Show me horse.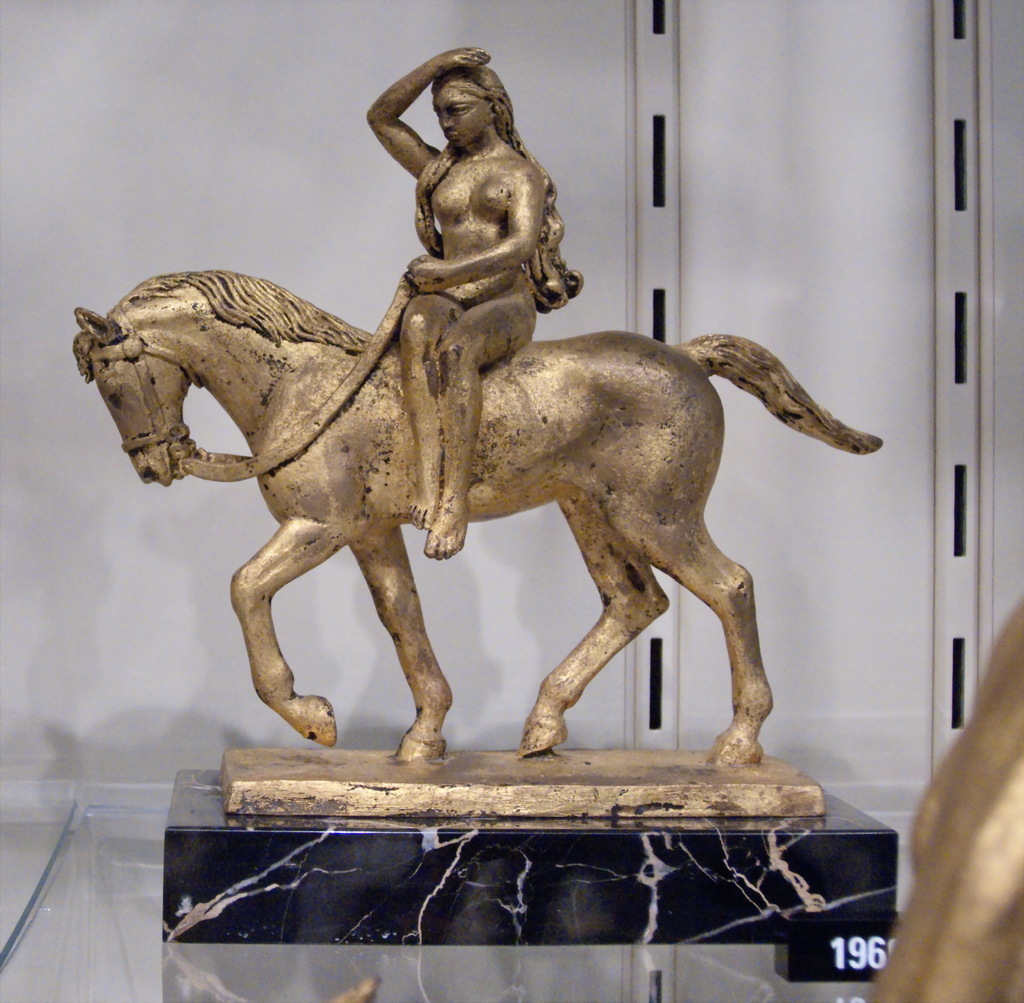
horse is here: crop(69, 268, 885, 775).
